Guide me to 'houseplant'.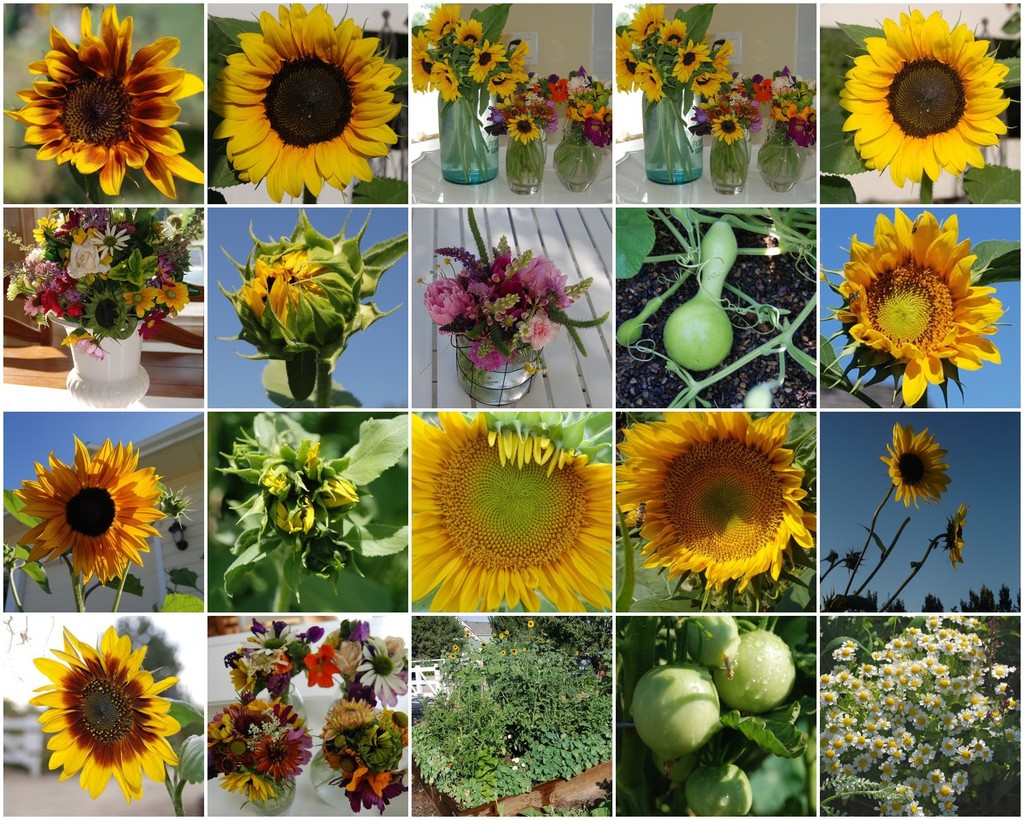
Guidance: 472 80 560 191.
